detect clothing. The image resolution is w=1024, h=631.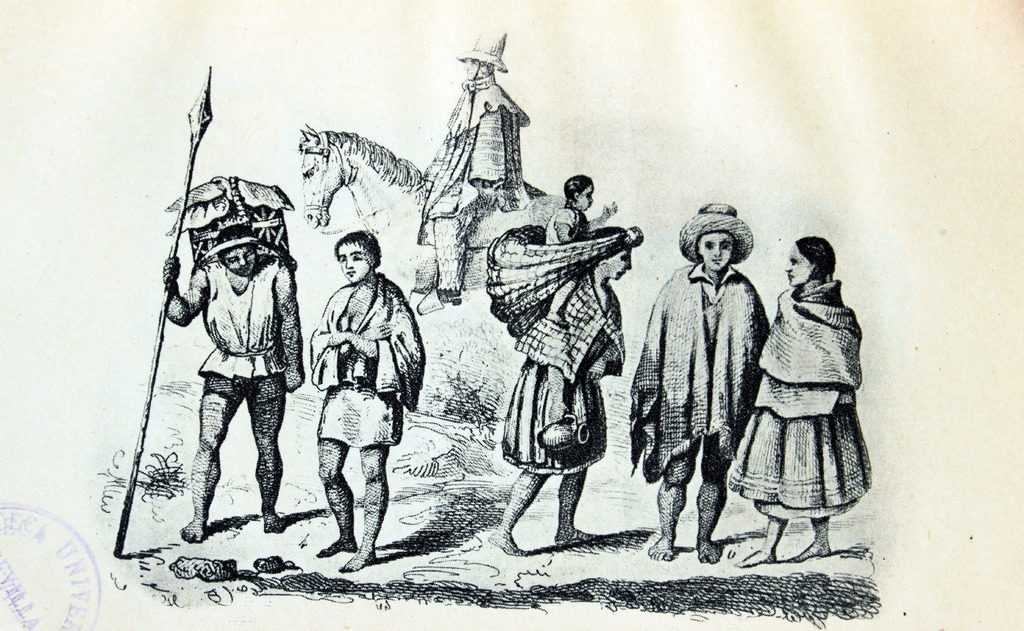
[x1=414, y1=75, x2=529, y2=241].
